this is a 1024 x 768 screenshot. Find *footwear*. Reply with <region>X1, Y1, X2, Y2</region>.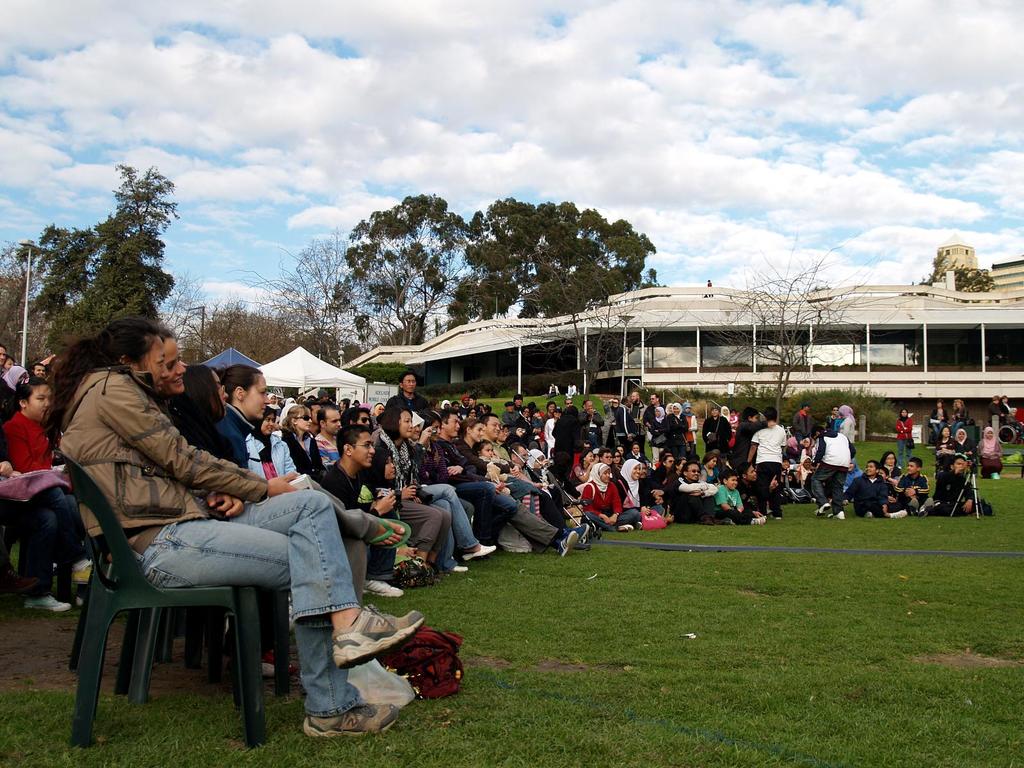
<region>824, 506, 844, 519</region>.
